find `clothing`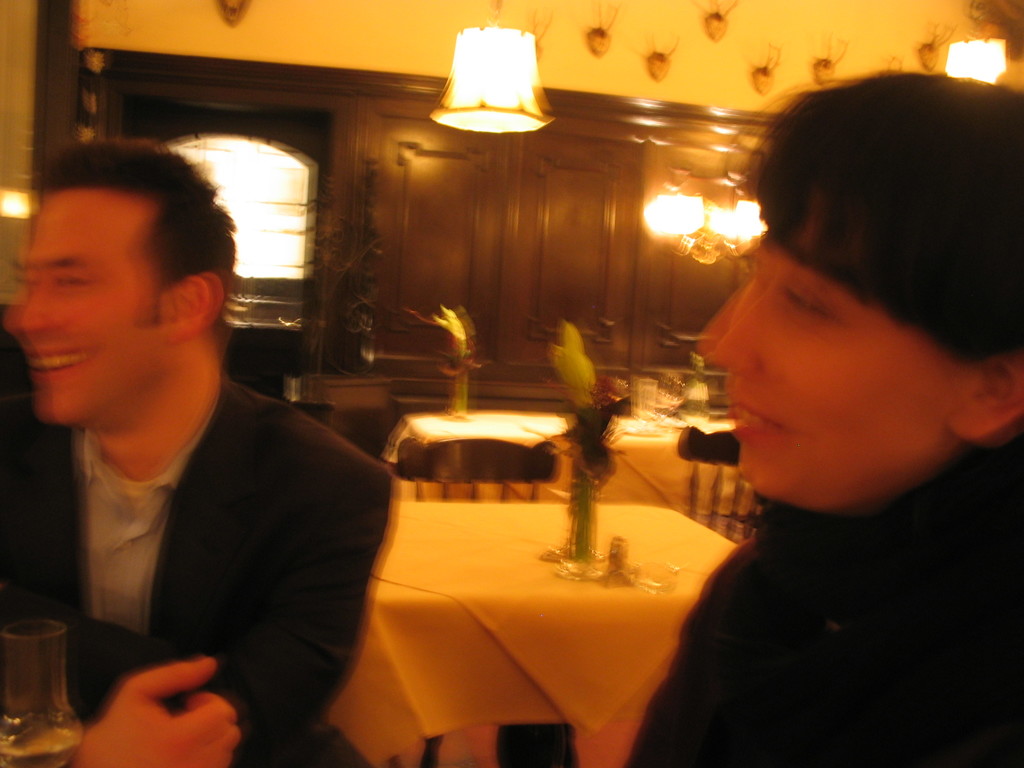
locate(624, 442, 1023, 763)
